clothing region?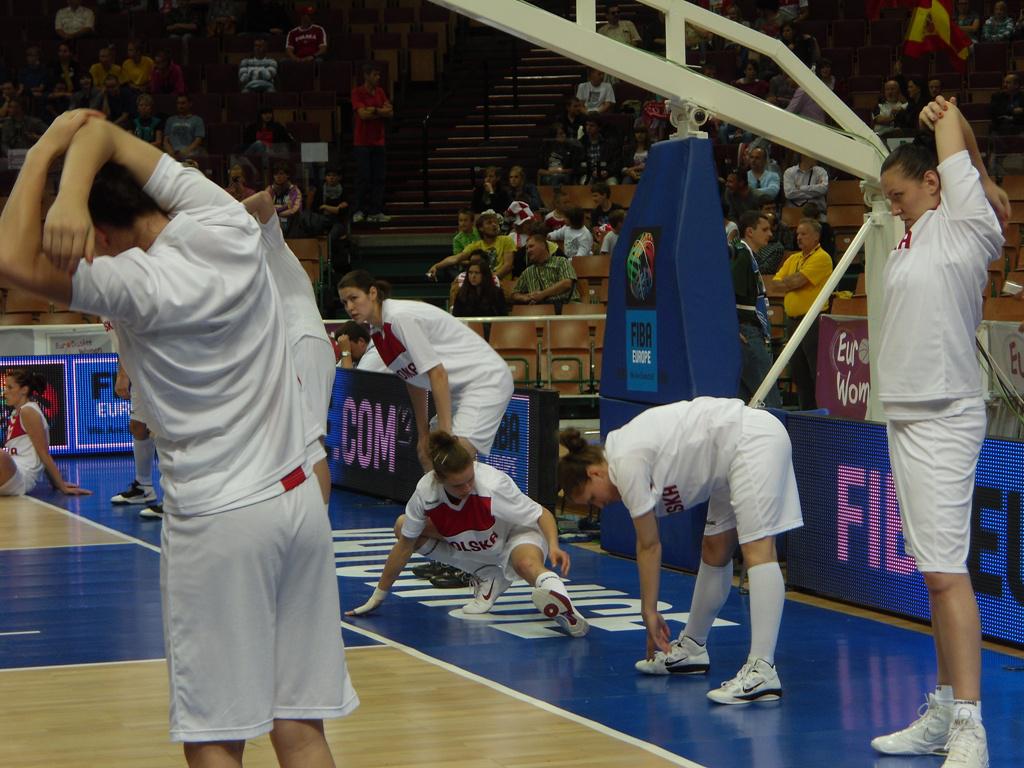
left=544, top=208, right=565, bottom=231
